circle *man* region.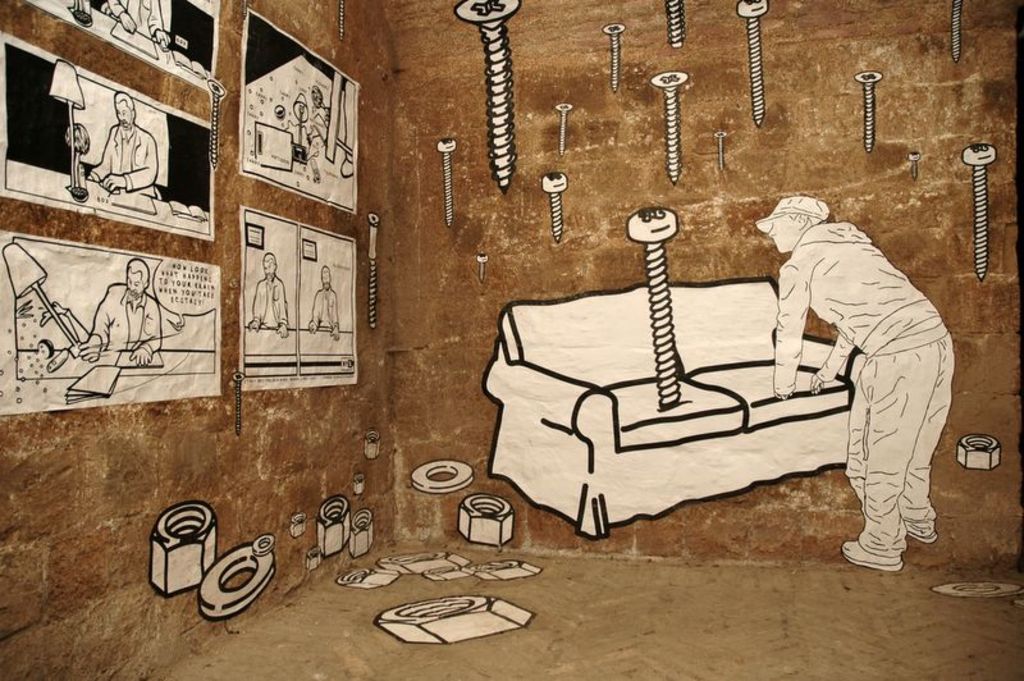
Region: left=754, top=195, right=952, bottom=575.
